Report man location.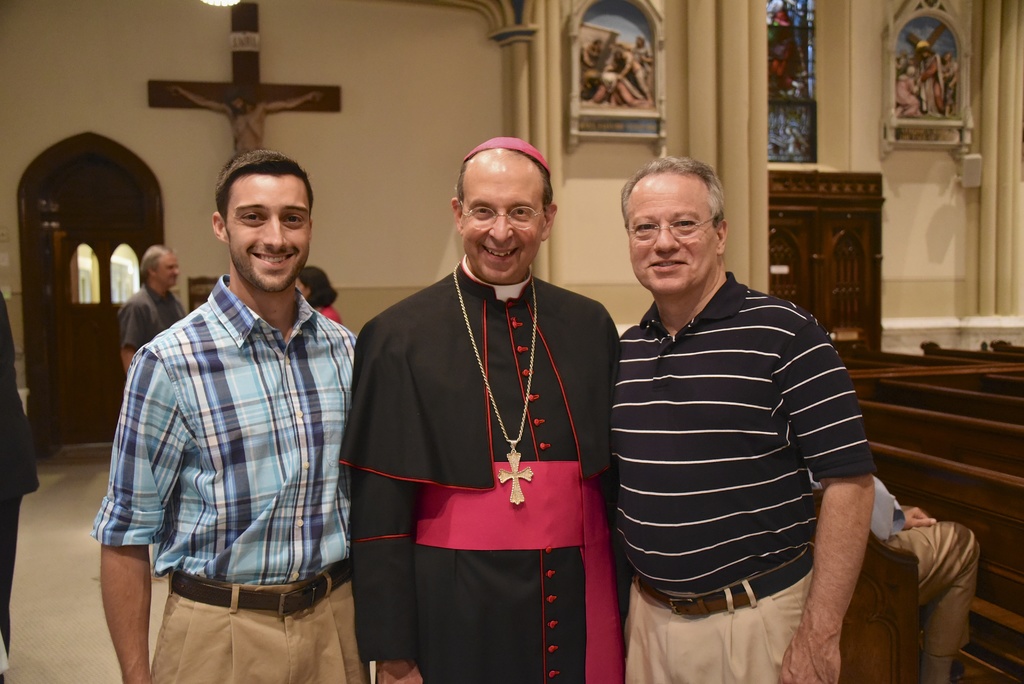
Report: (336, 136, 632, 683).
